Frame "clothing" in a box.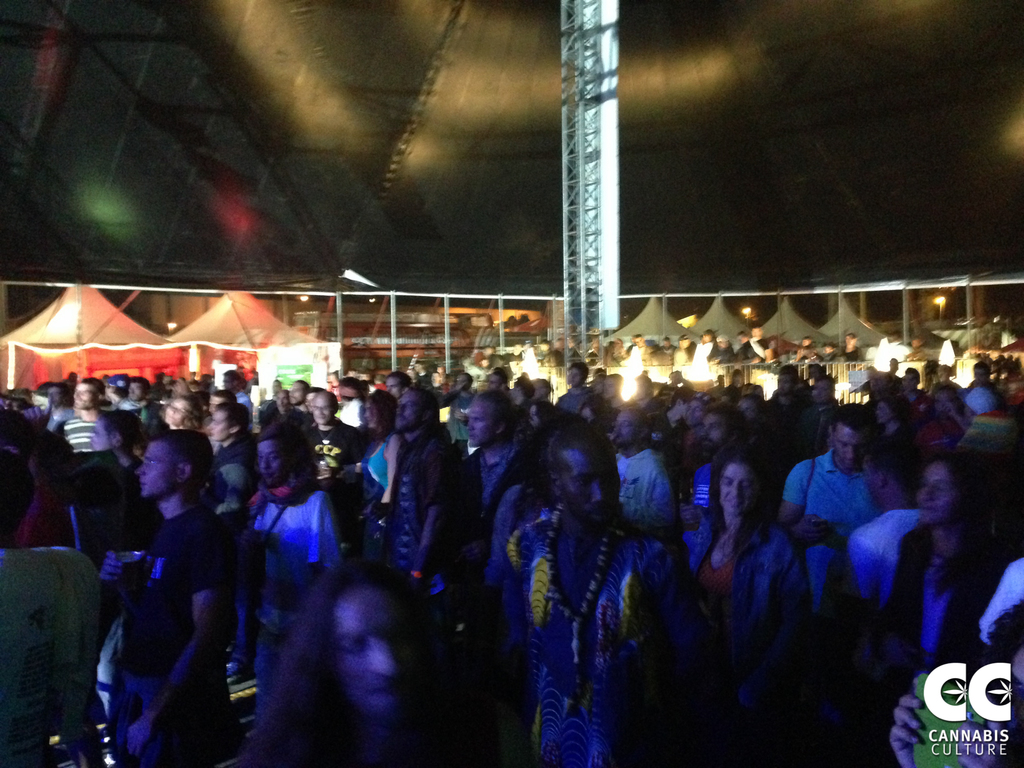
{"x1": 0, "y1": 541, "x2": 98, "y2": 767}.
